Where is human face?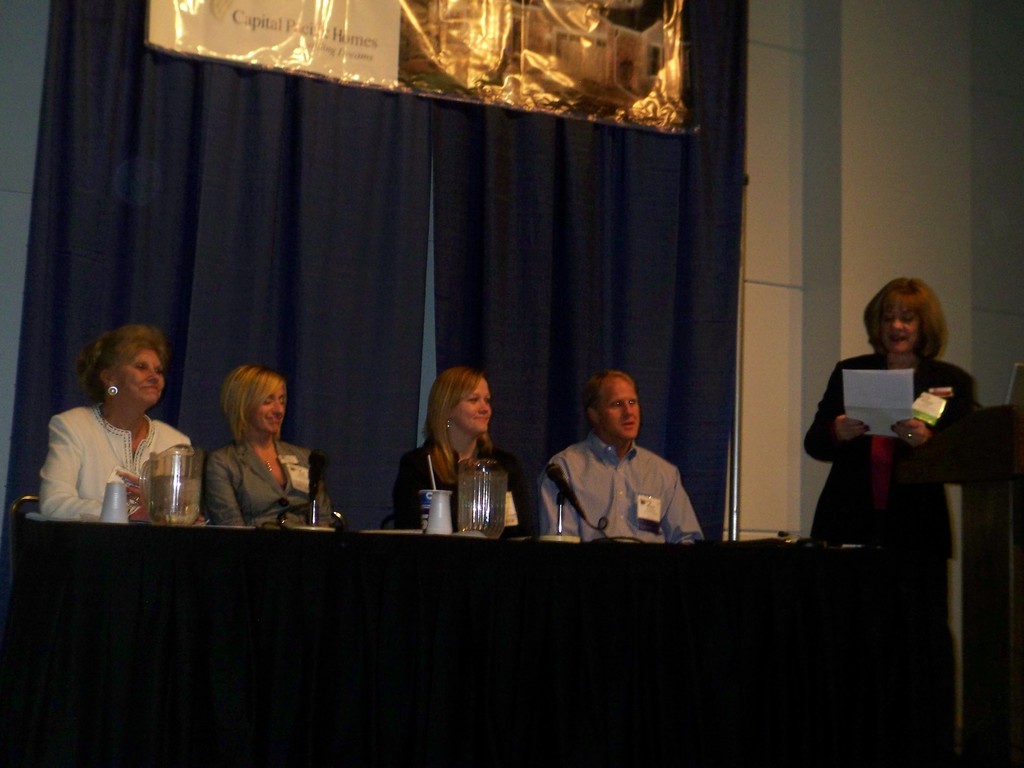
left=603, top=373, right=639, bottom=442.
